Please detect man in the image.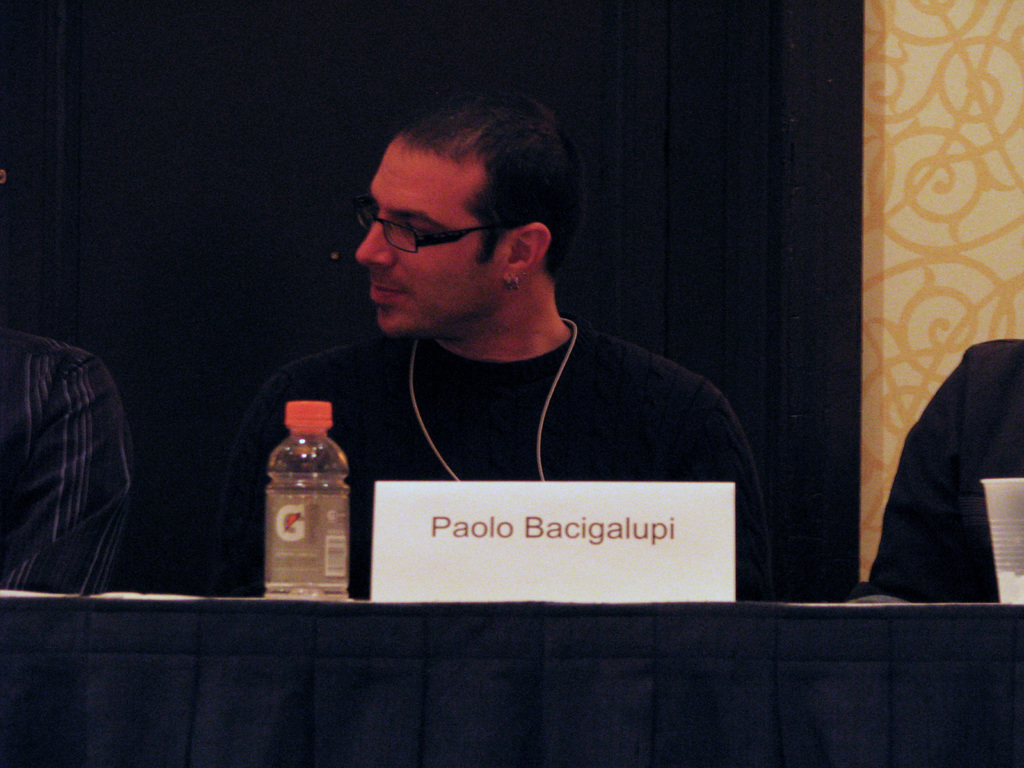
box=[0, 312, 129, 598].
